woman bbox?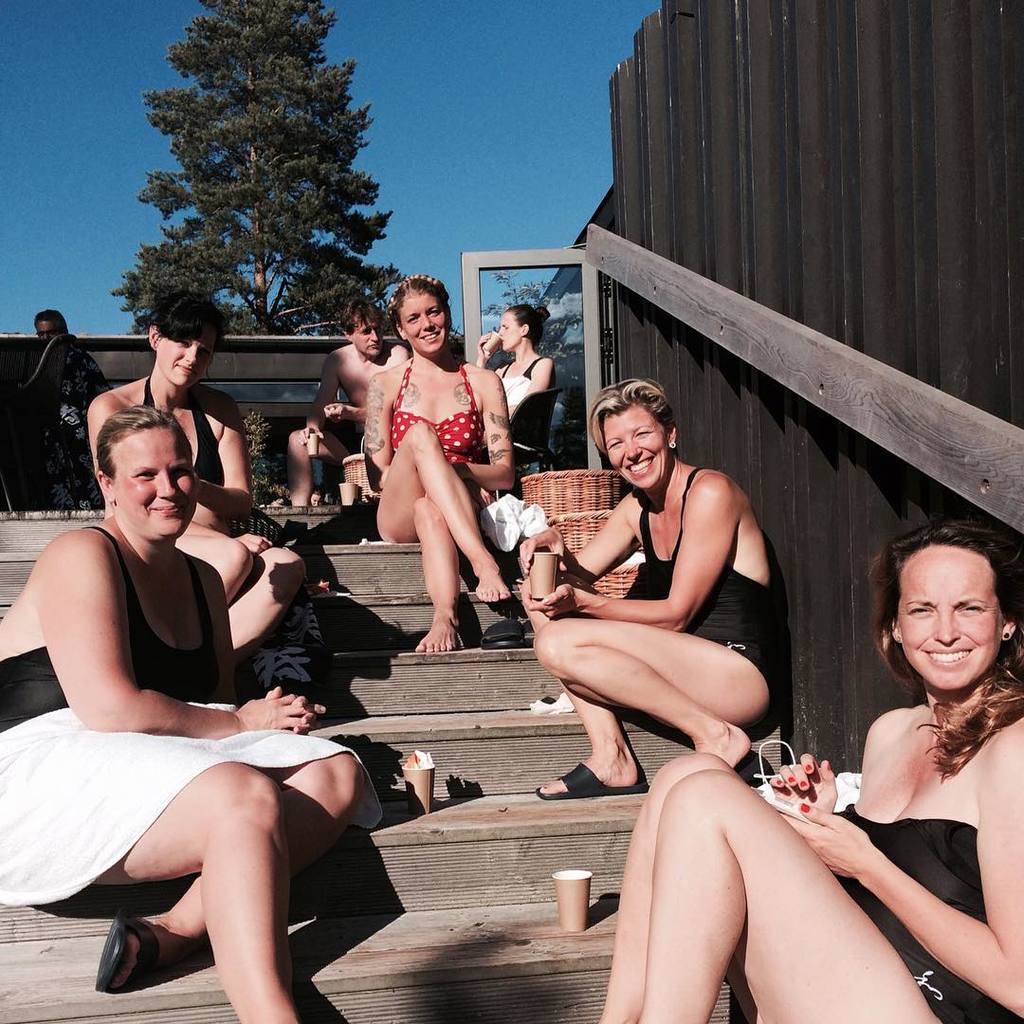
bbox(472, 299, 554, 427)
